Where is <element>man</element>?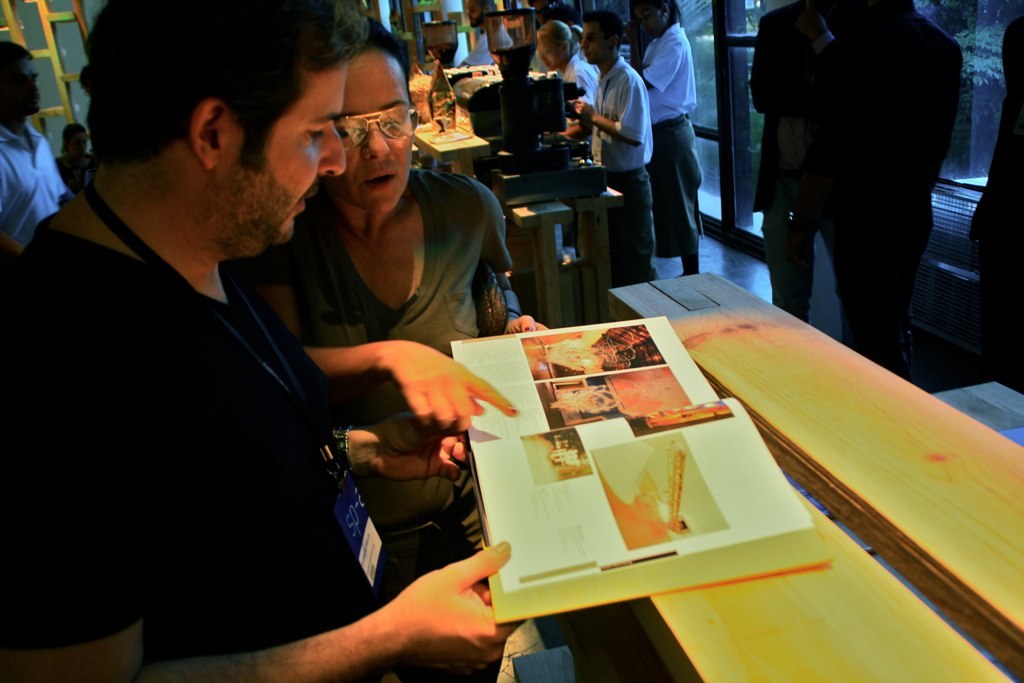
(left=546, top=10, right=662, bottom=289).
